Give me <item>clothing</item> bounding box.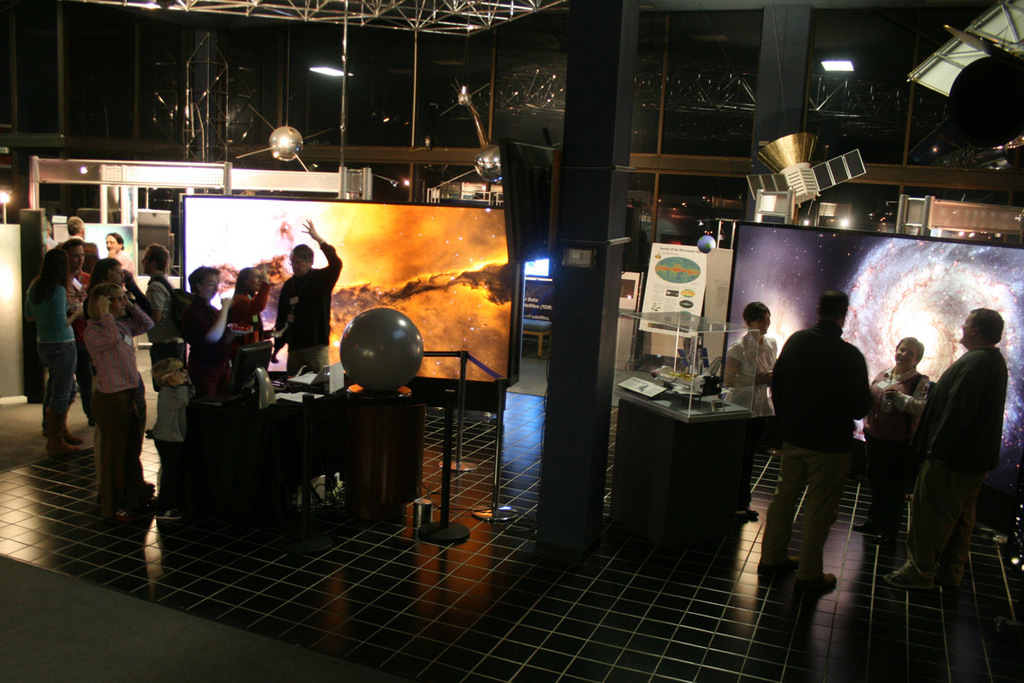
crop(90, 324, 145, 499).
